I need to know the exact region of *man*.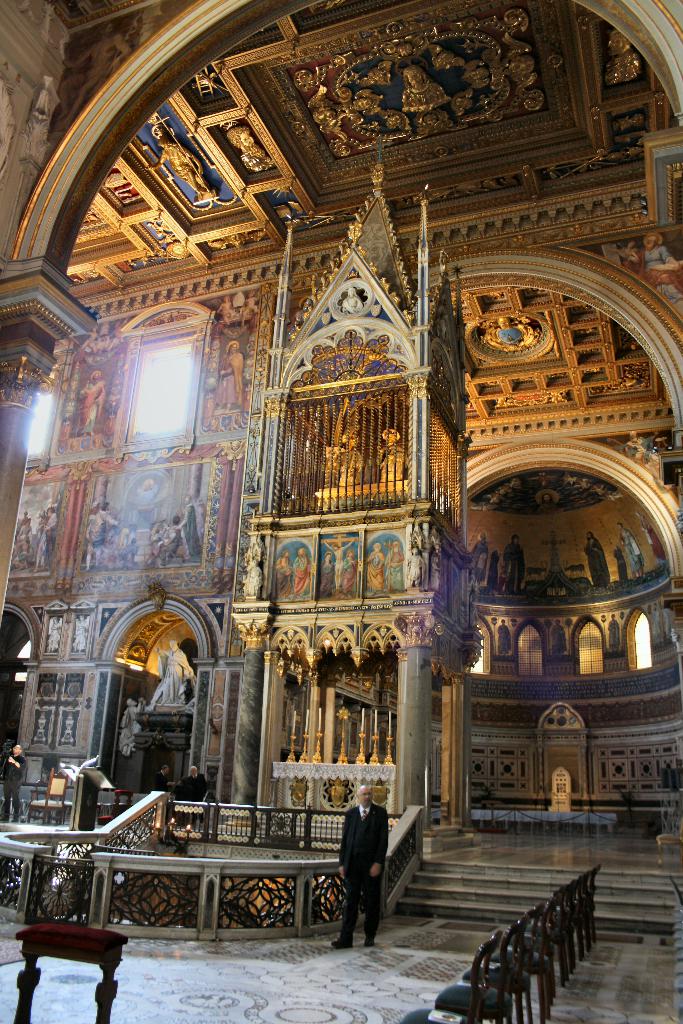
Region: box=[136, 478, 160, 503].
